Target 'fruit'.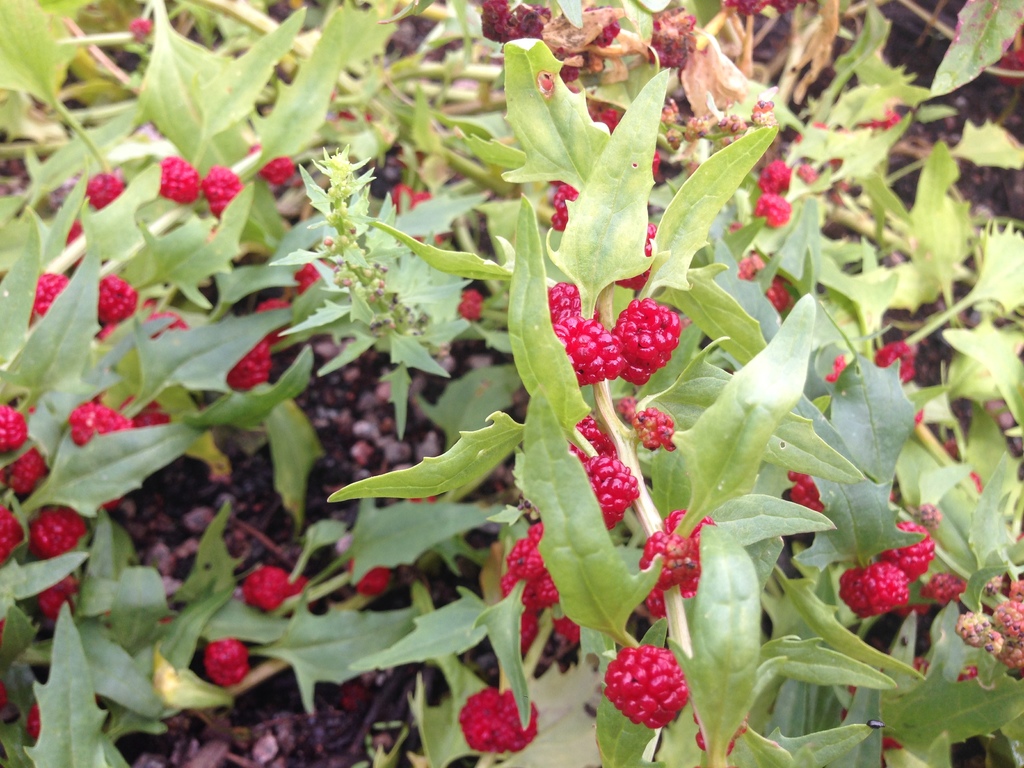
Target region: BBox(884, 523, 934, 582).
